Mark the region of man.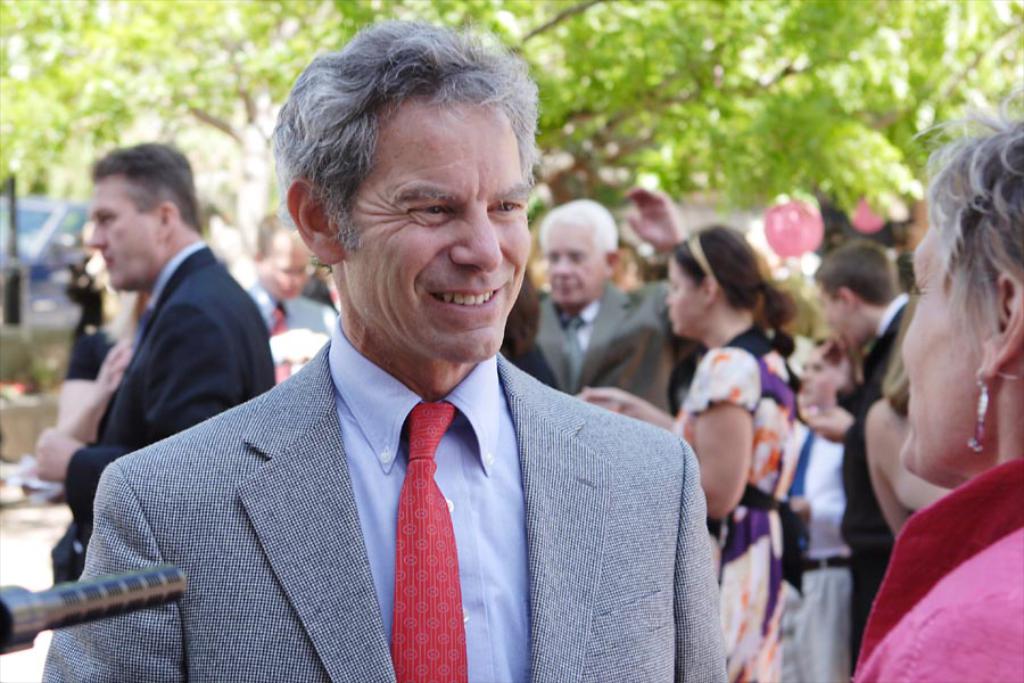
Region: <region>792, 239, 907, 678</region>.
